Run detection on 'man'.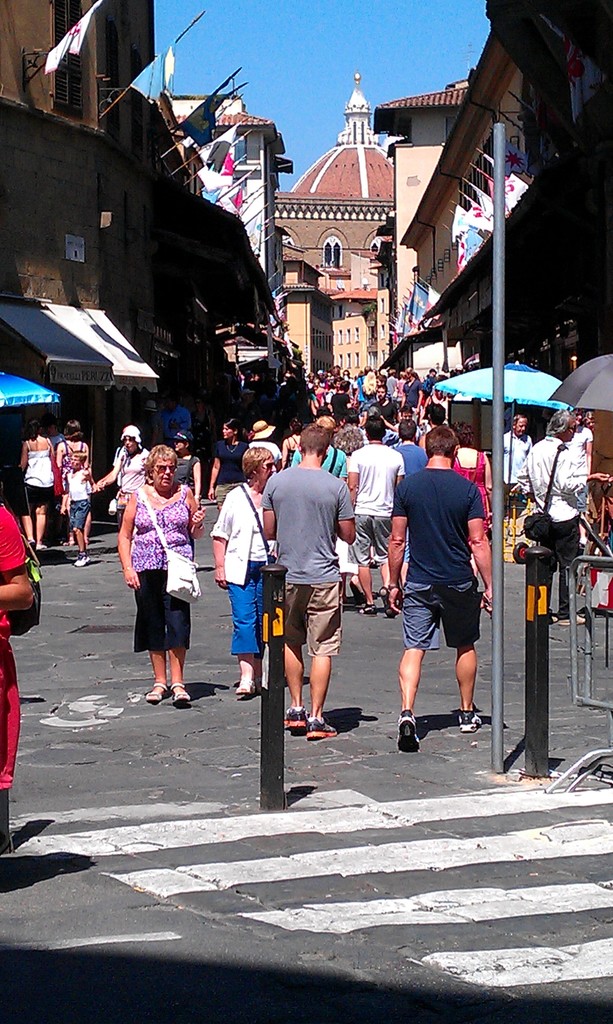
Result: 389/435/504/758.
